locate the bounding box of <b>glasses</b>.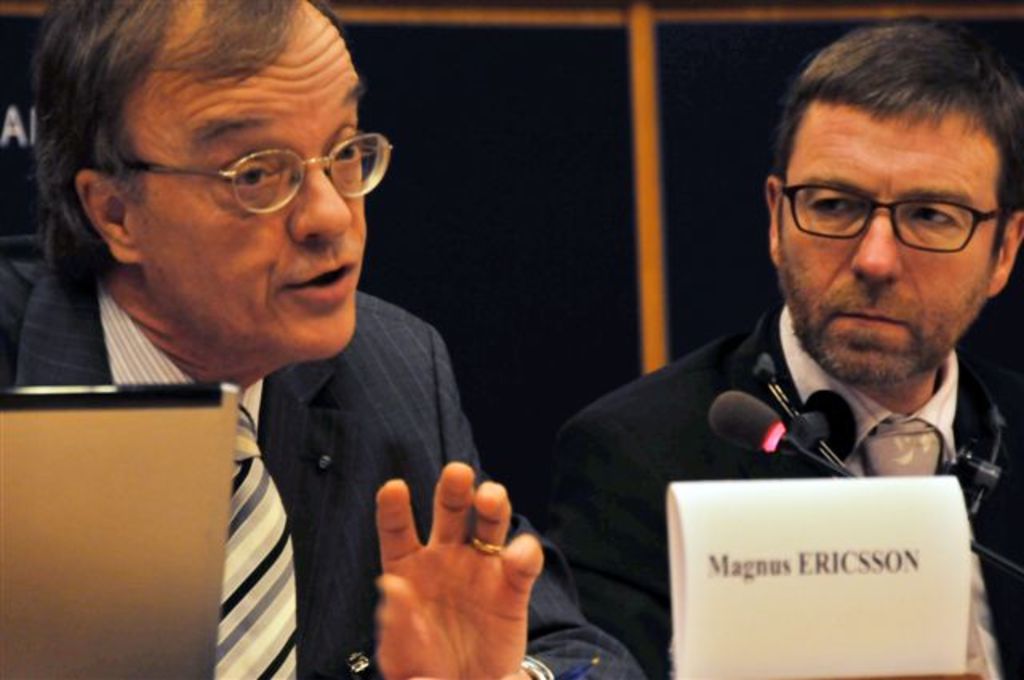
Bounding box: BBox(114, 123, 400, 218).
